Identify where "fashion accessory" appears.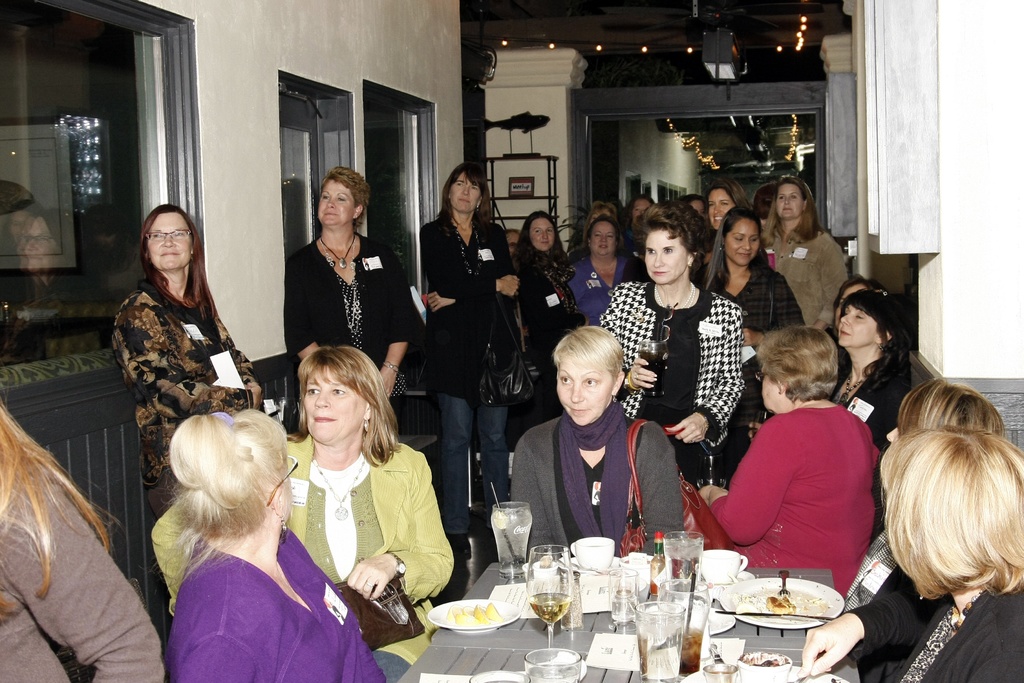
Appears at select_region(663, 310, 669, 342).
